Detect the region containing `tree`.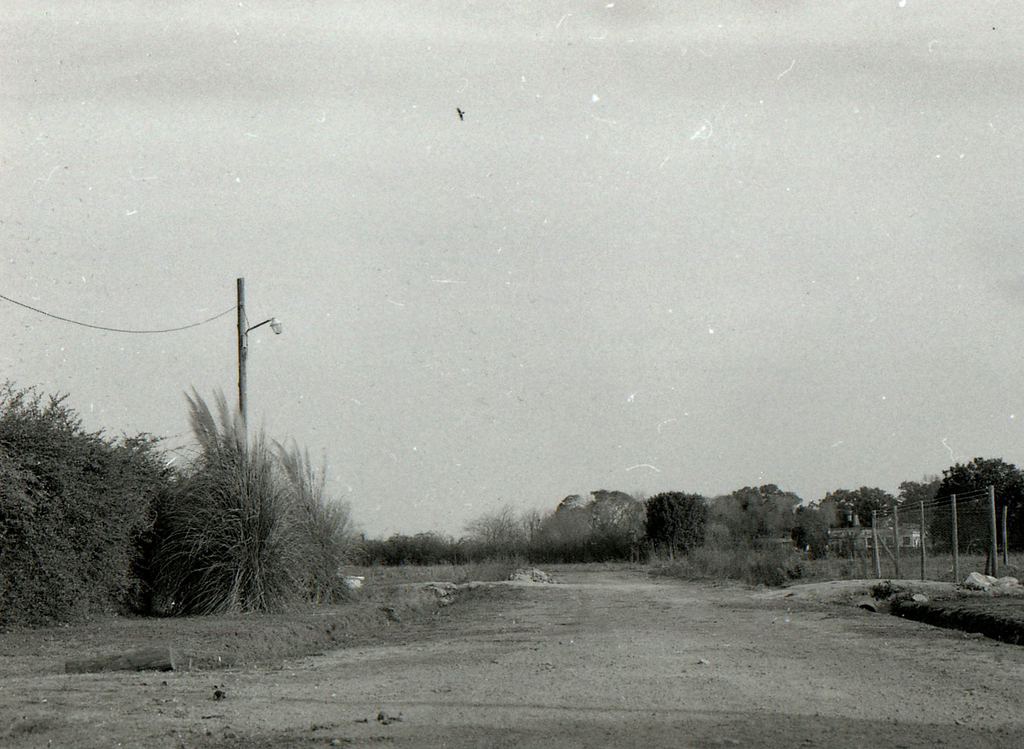
box=[547, 503, 600, 556].
